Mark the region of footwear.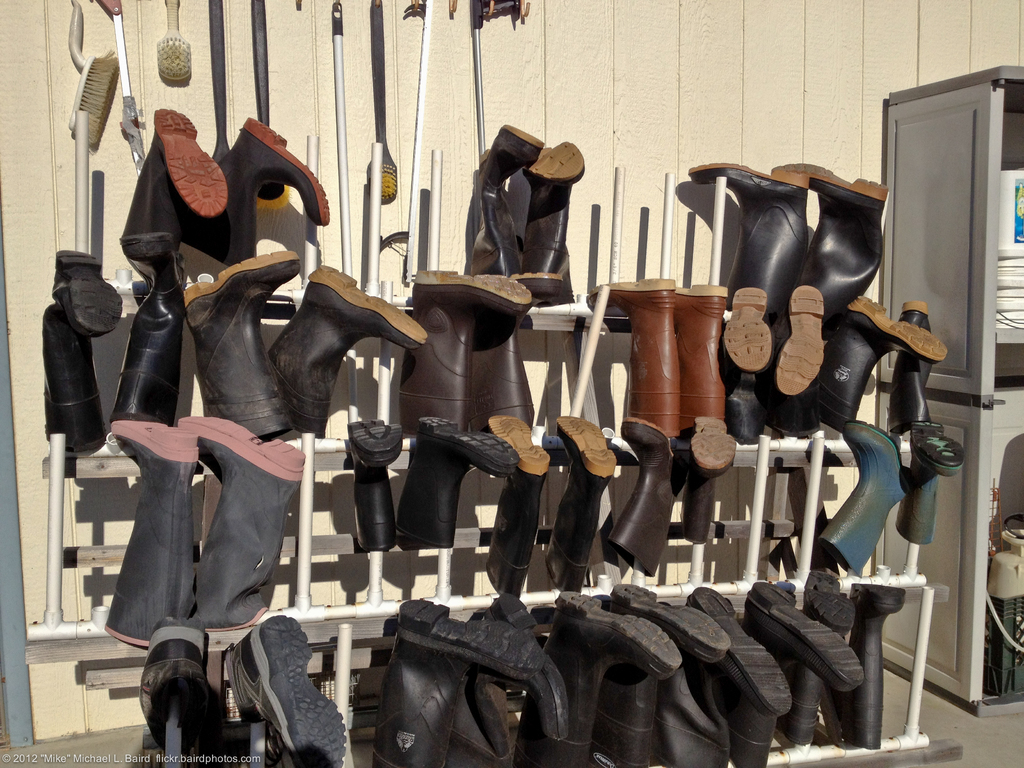
Region: bbox(264, 261, 428, 440).
